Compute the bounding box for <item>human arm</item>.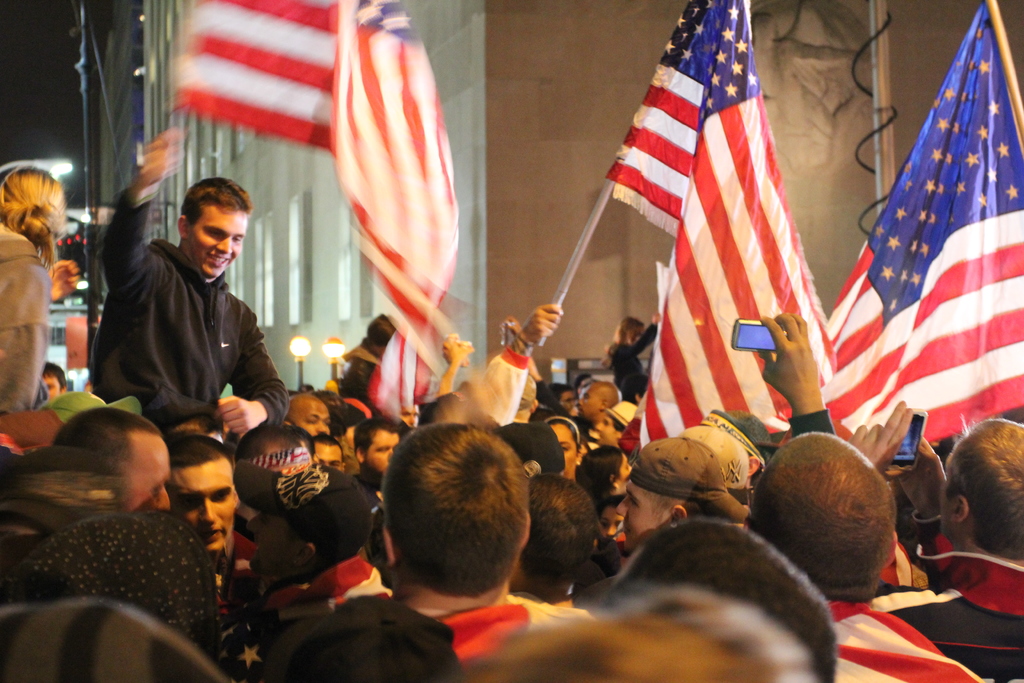
<bbox>365, 362, 400, 425</bbox>.
